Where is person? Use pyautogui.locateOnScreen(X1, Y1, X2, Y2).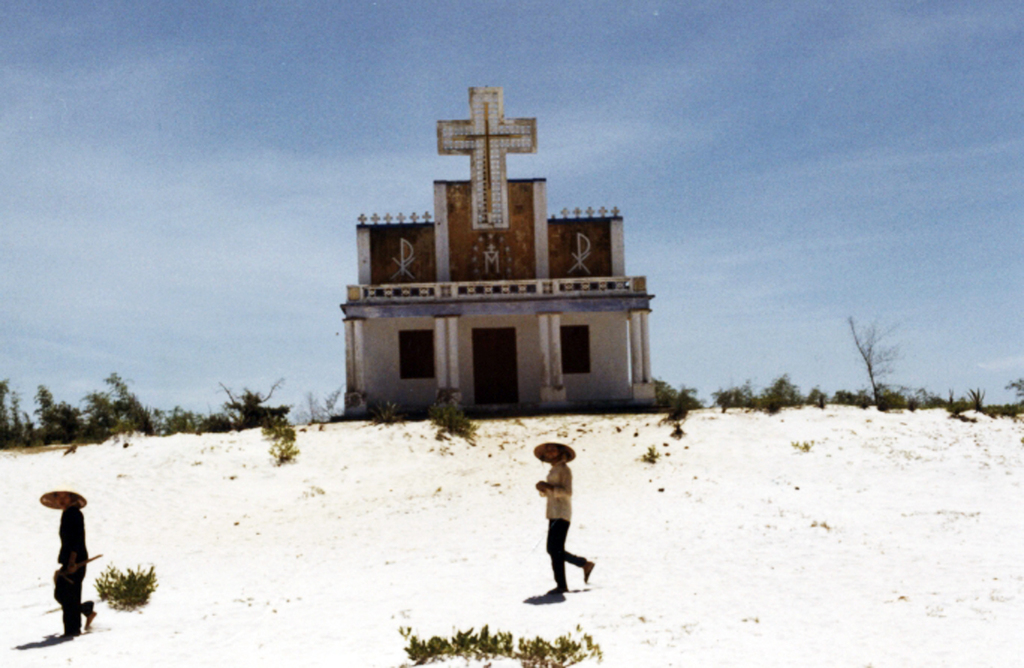
pyautogui.locateOnScreen(39, 488, 94, 642).
